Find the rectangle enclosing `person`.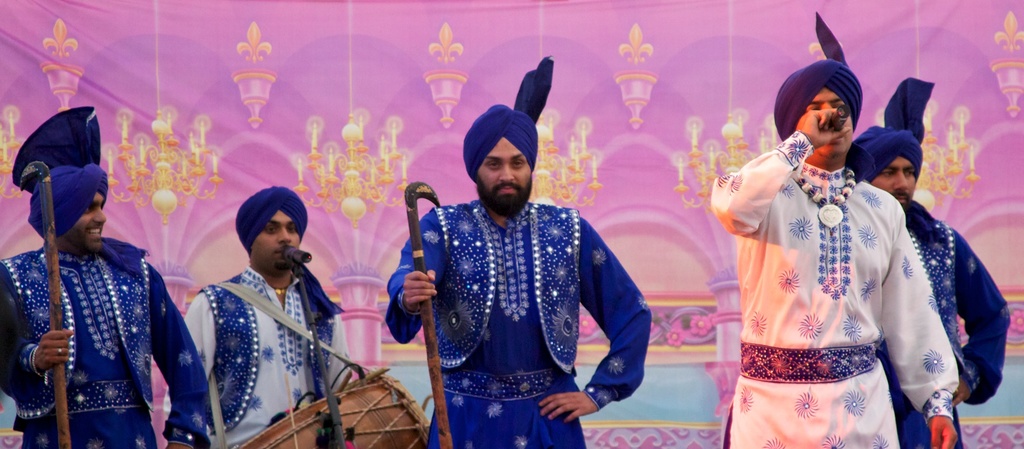
x1=414 y1=84 x2=651 y2=448.
